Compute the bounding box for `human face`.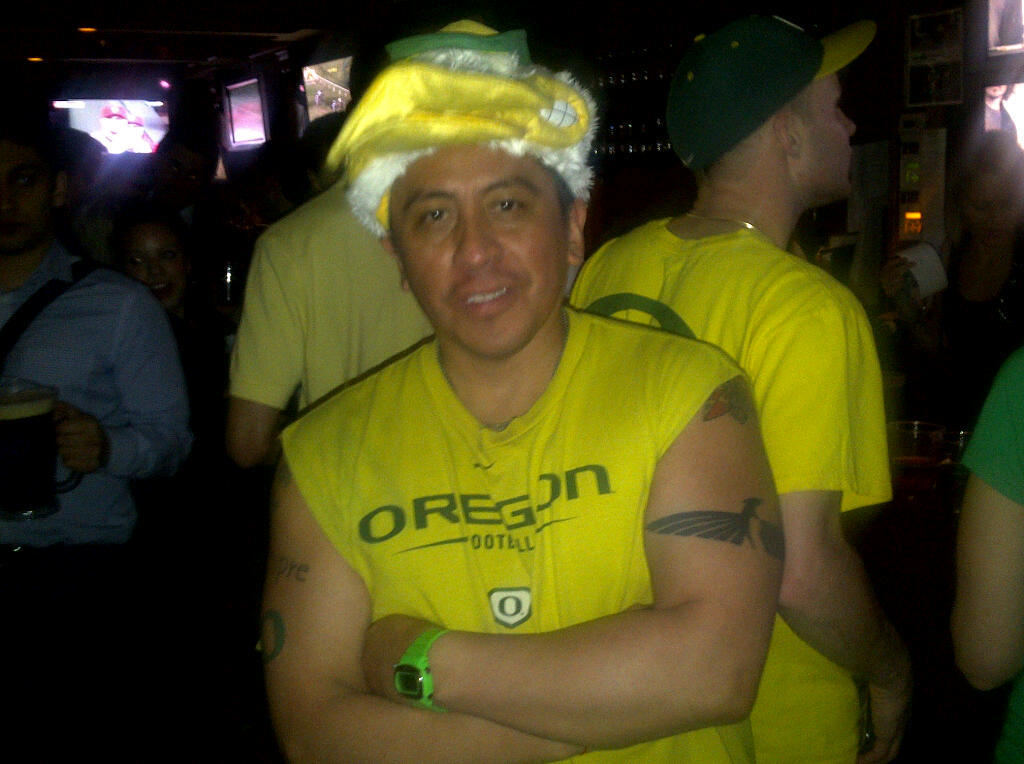
Rect(797, 68, 856, 197).
